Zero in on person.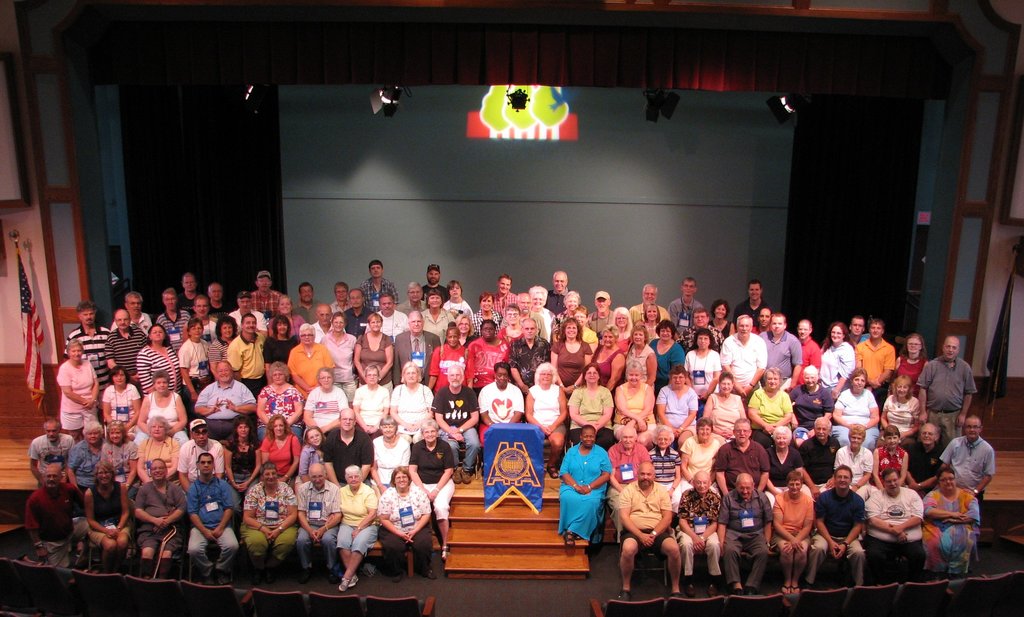
Zeroed in: select_region(765, 425, 811, 508).
